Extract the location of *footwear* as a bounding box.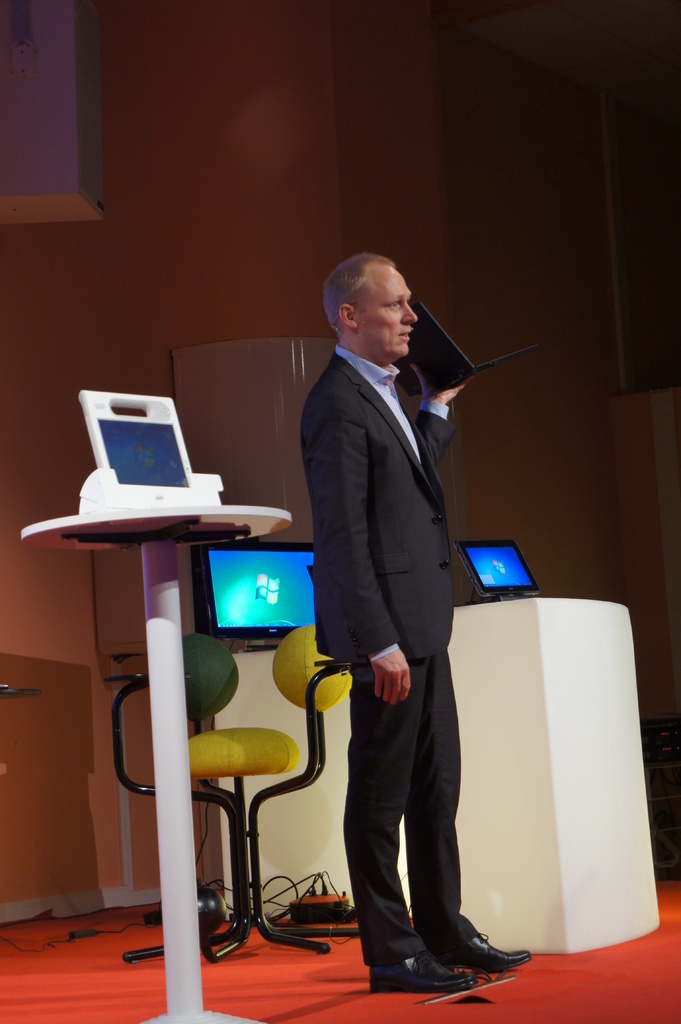
[left=369, top=940, right=473, bottom=994].
